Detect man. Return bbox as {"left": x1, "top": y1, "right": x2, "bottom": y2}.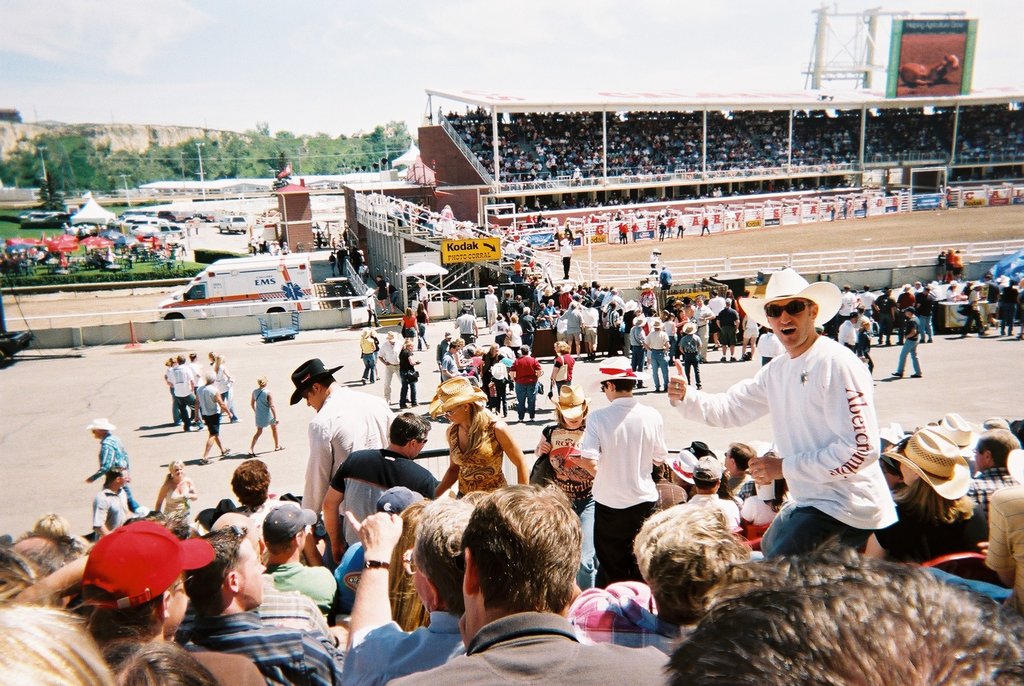
{"left": 642, "top": 321, "right": 673, "bottom": 389}.
